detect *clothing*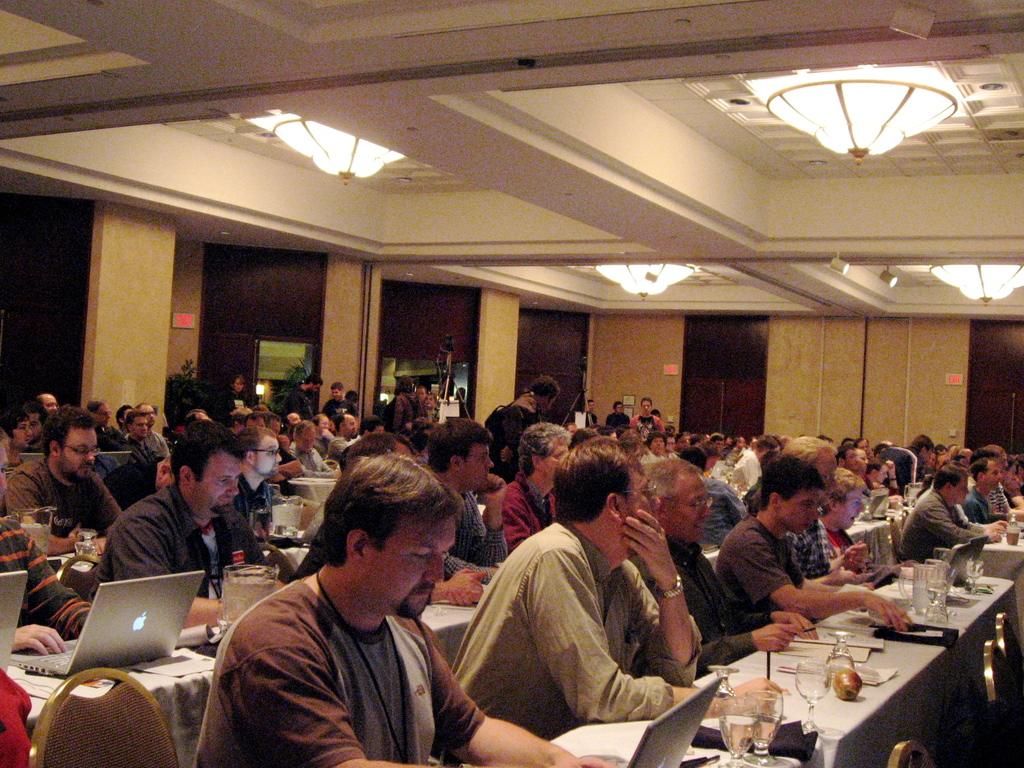
5, 452, 125, 547
